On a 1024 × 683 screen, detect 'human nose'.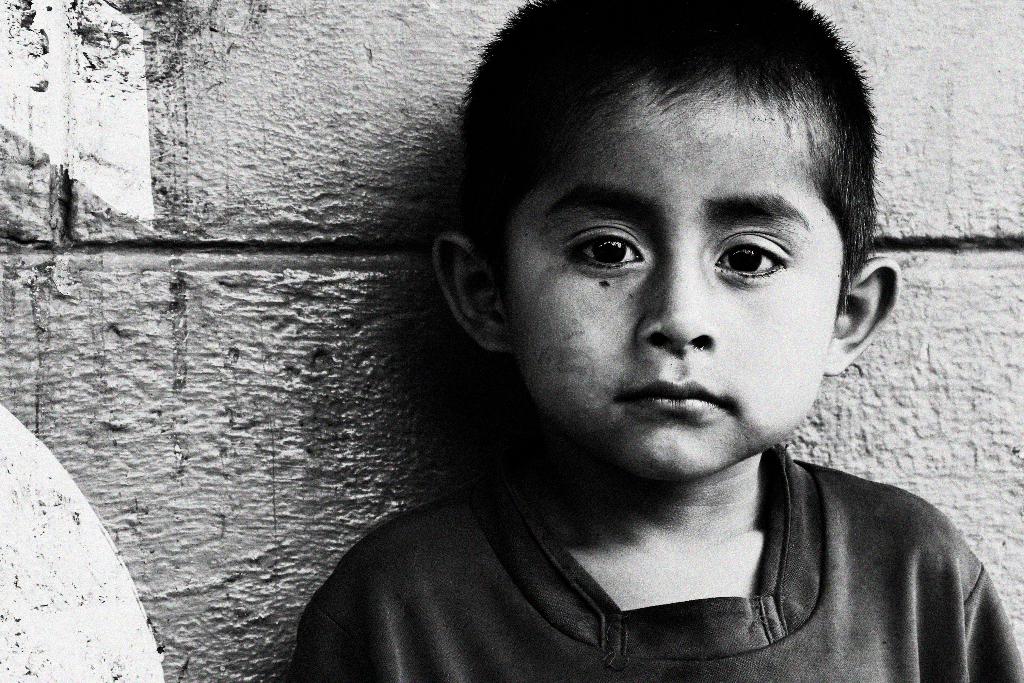
[631, 245, 720, 352].
